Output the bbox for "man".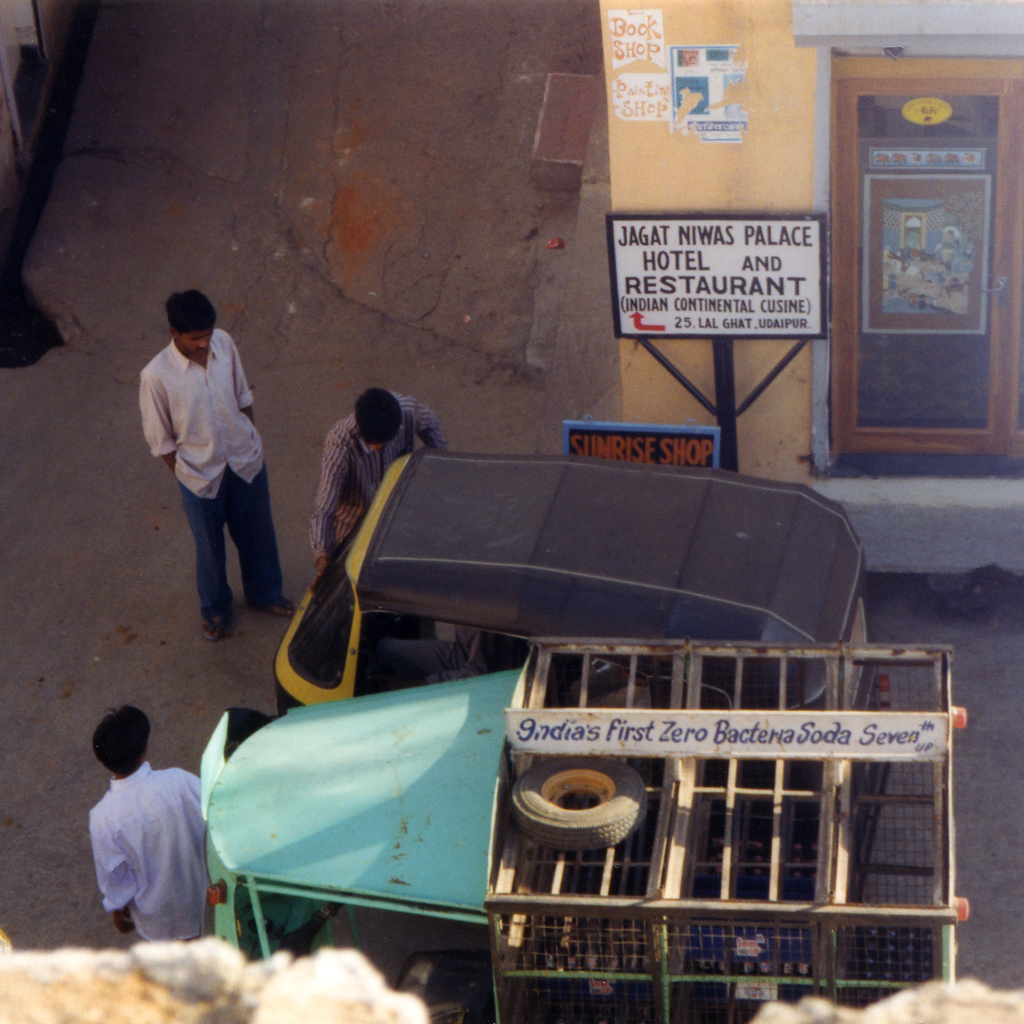
Rect(125, 283, 275, 640).
